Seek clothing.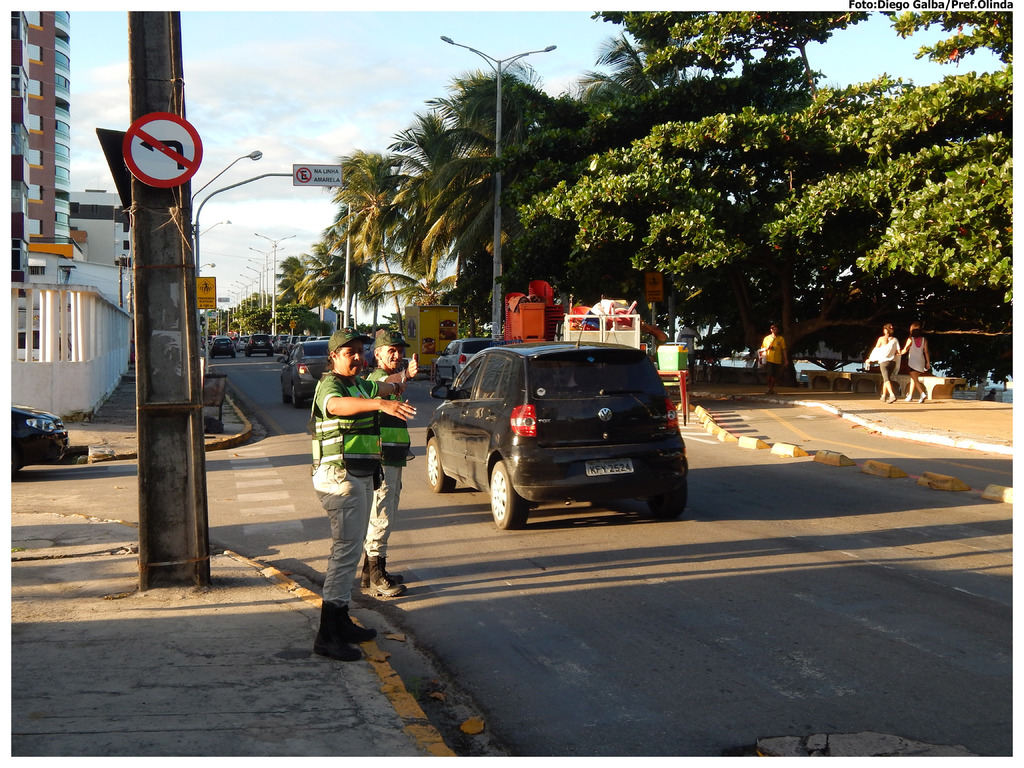
(301,342,408,594).
